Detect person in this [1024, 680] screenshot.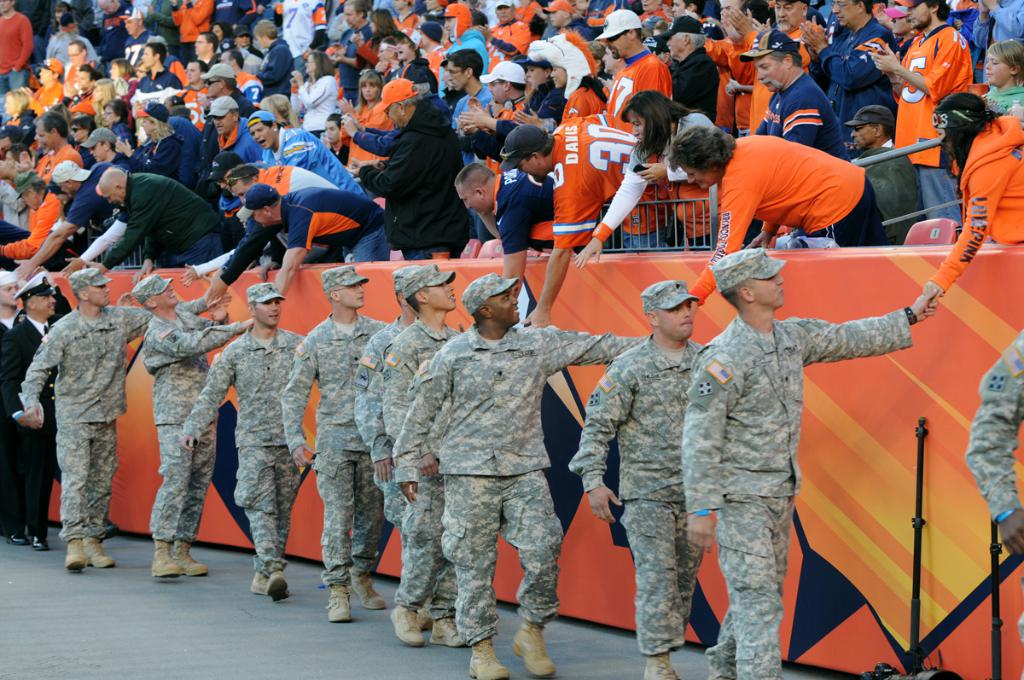
Detection: 655 12 730 125.
